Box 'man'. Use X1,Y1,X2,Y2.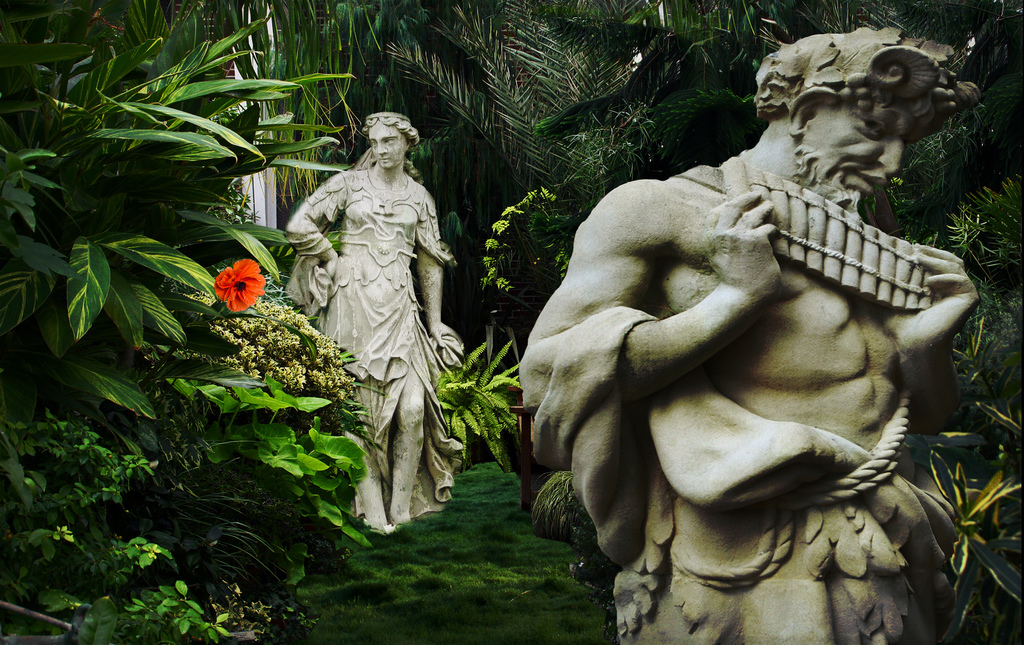
516,26,979,644.
